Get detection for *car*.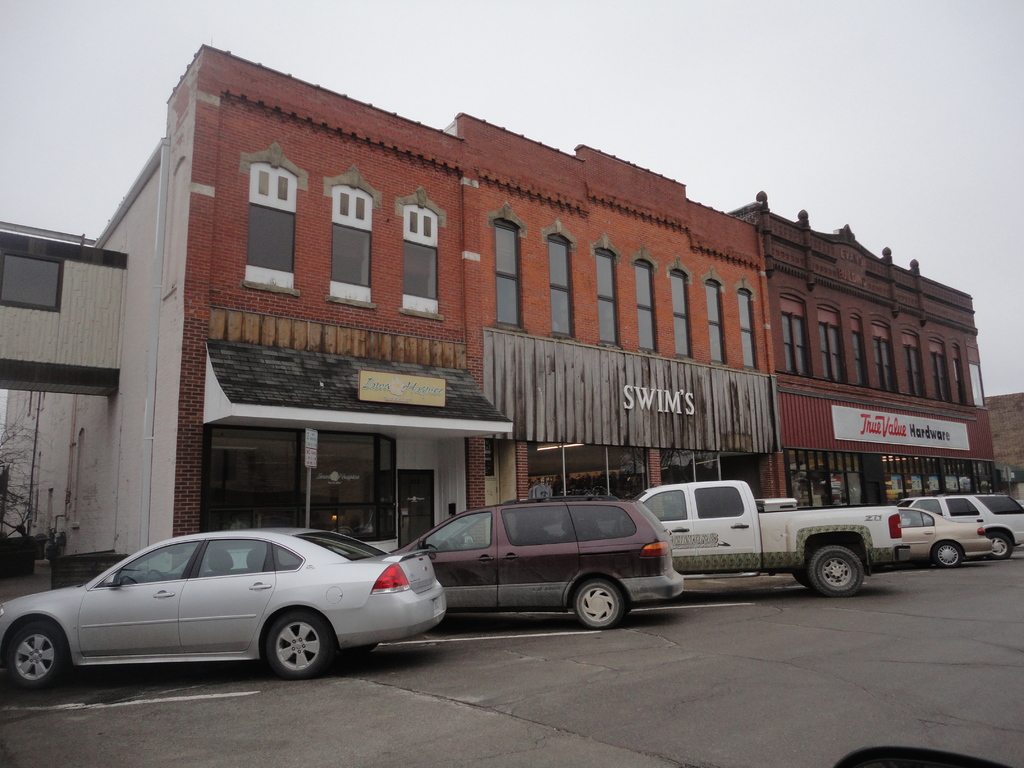
Detection: {"x1": 392, "y1": 494, "x2": 683, "y2": 630}.
